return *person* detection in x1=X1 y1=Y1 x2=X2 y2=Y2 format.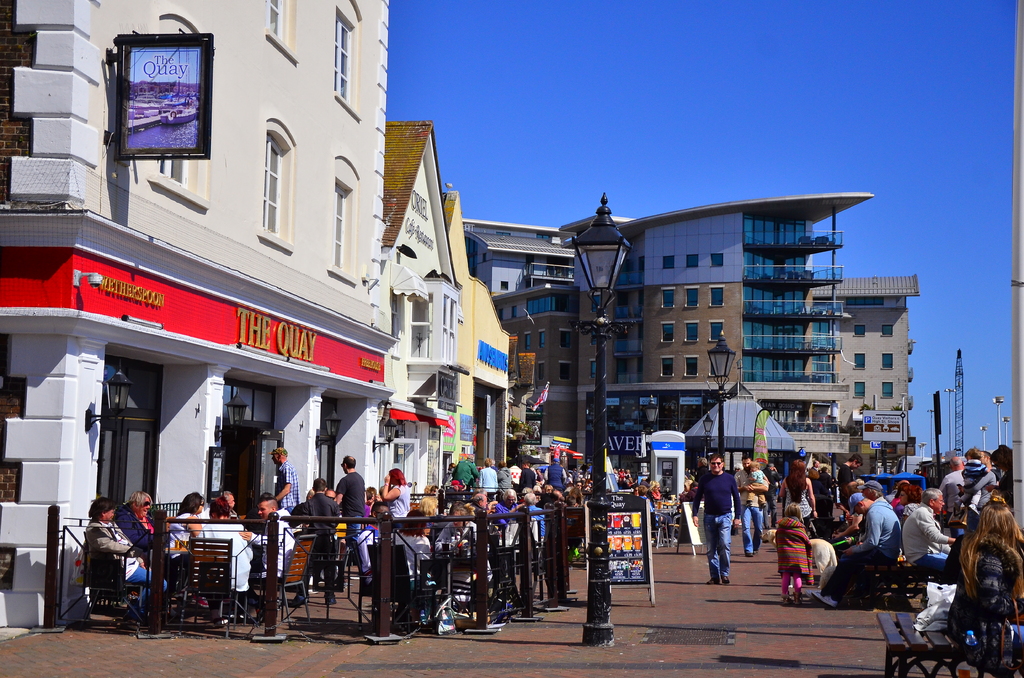
x1=83 y1=494 x2=171 y2=638.
